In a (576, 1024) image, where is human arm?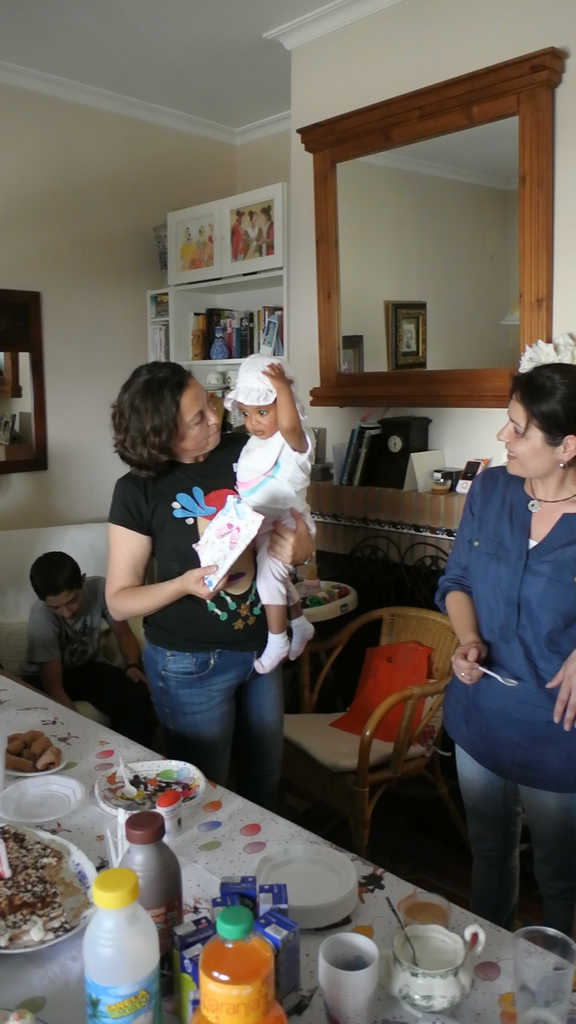
[444, 459, 495, 681].
